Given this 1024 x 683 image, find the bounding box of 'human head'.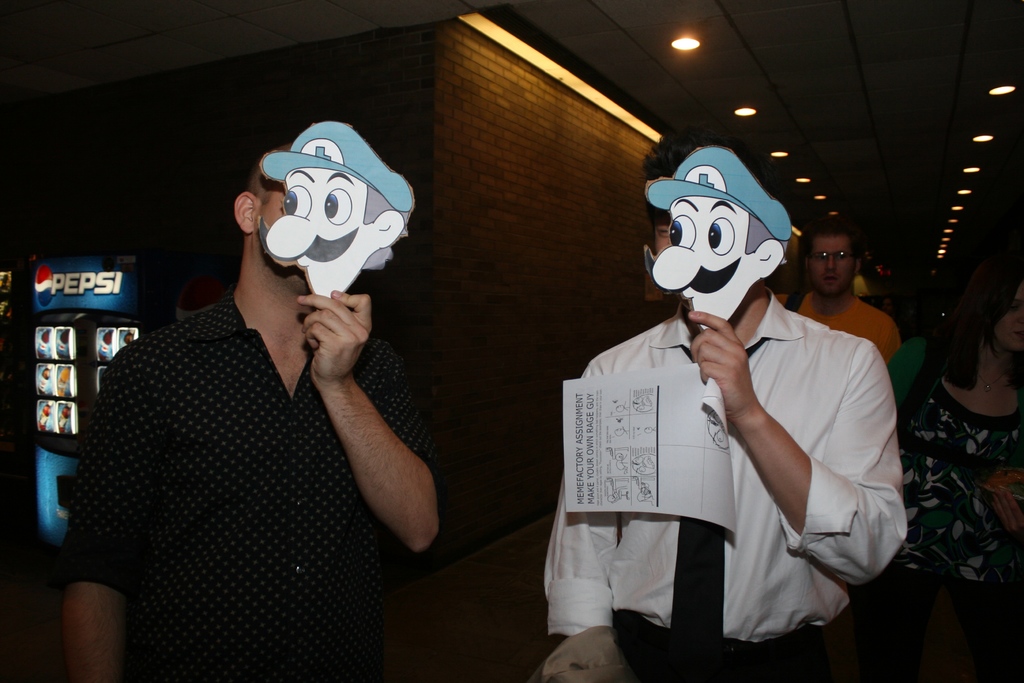
(left=655, top=148, right=796, bottom=342).
